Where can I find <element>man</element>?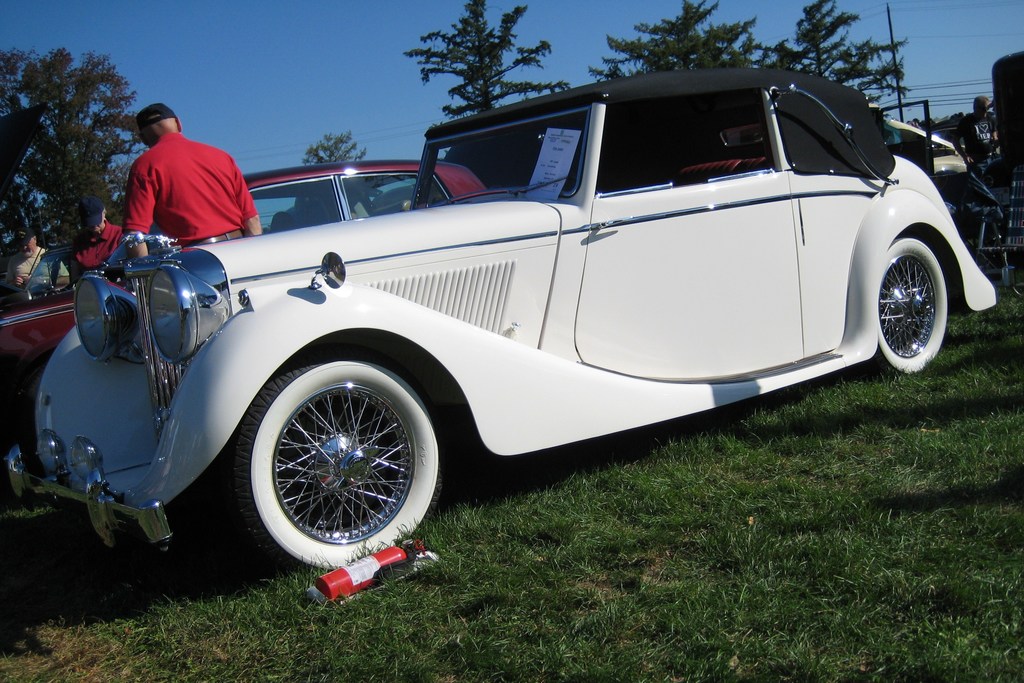
You can find it at {"x1": 959, "y1": 95, "x2": 1003, "y2": 179}.
